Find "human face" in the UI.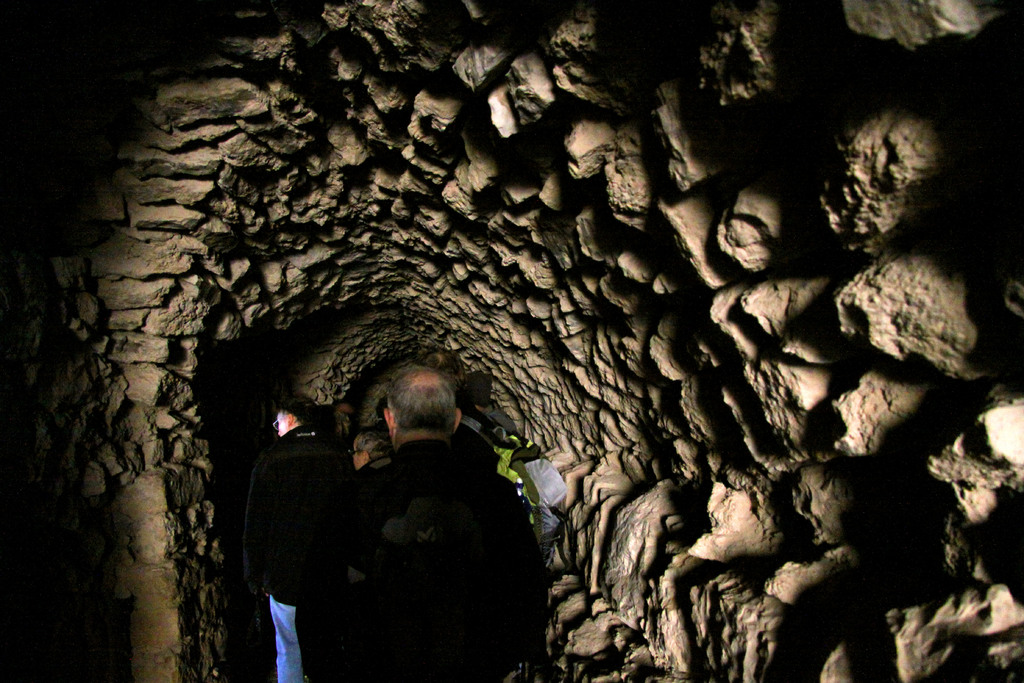
UI element at <region>346, 443, 367, 469</region>.
